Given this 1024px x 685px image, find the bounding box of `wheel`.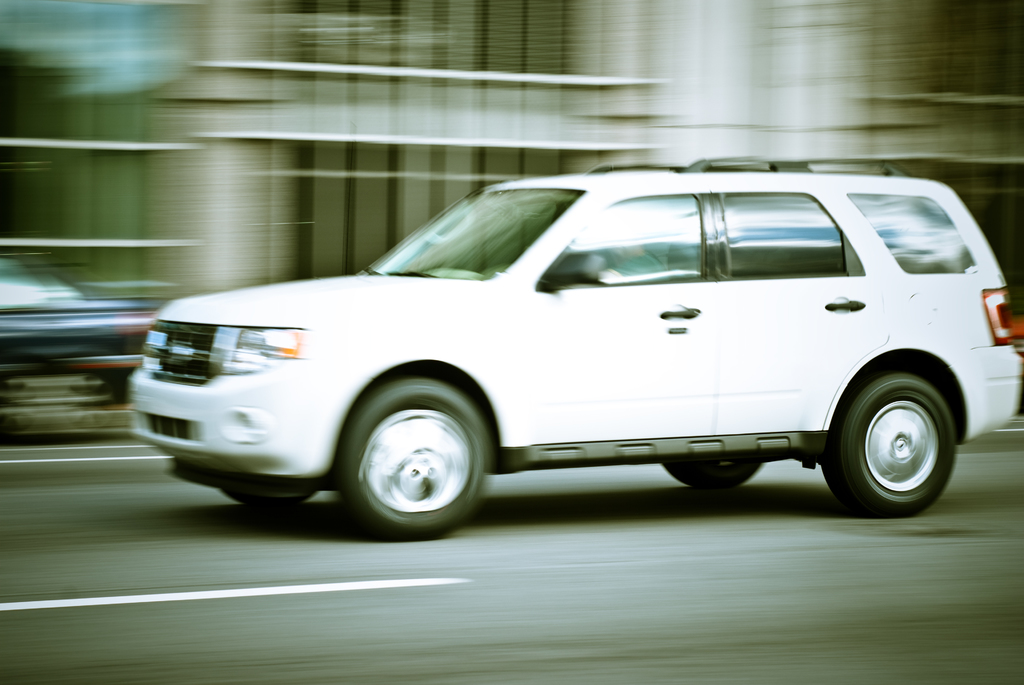
pyautogui.locateOnScreen(826, 367, 956, 516).
